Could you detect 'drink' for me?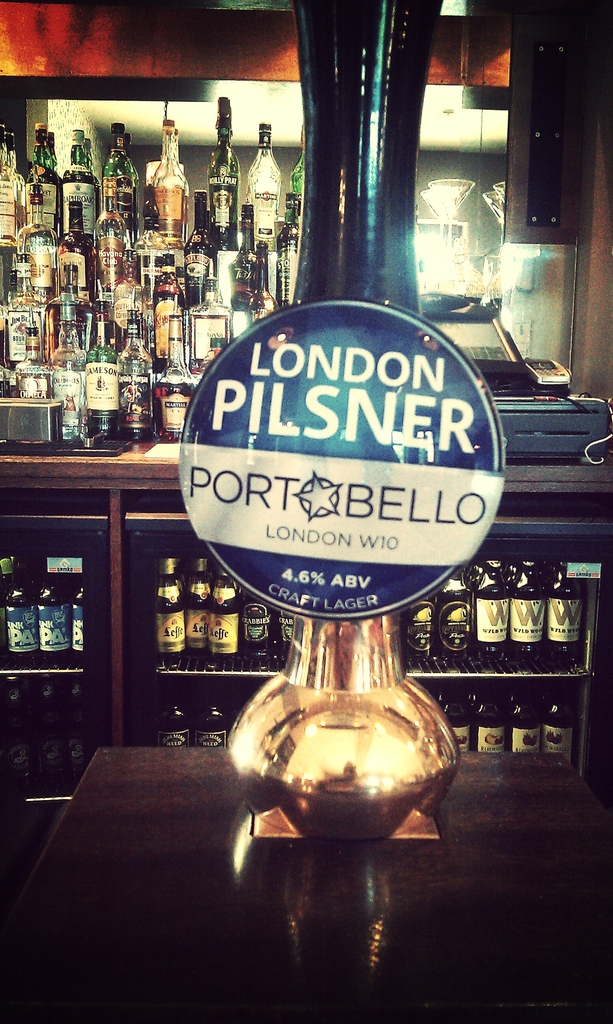
Detection result: bbox=(52, 305, 86, 440).
